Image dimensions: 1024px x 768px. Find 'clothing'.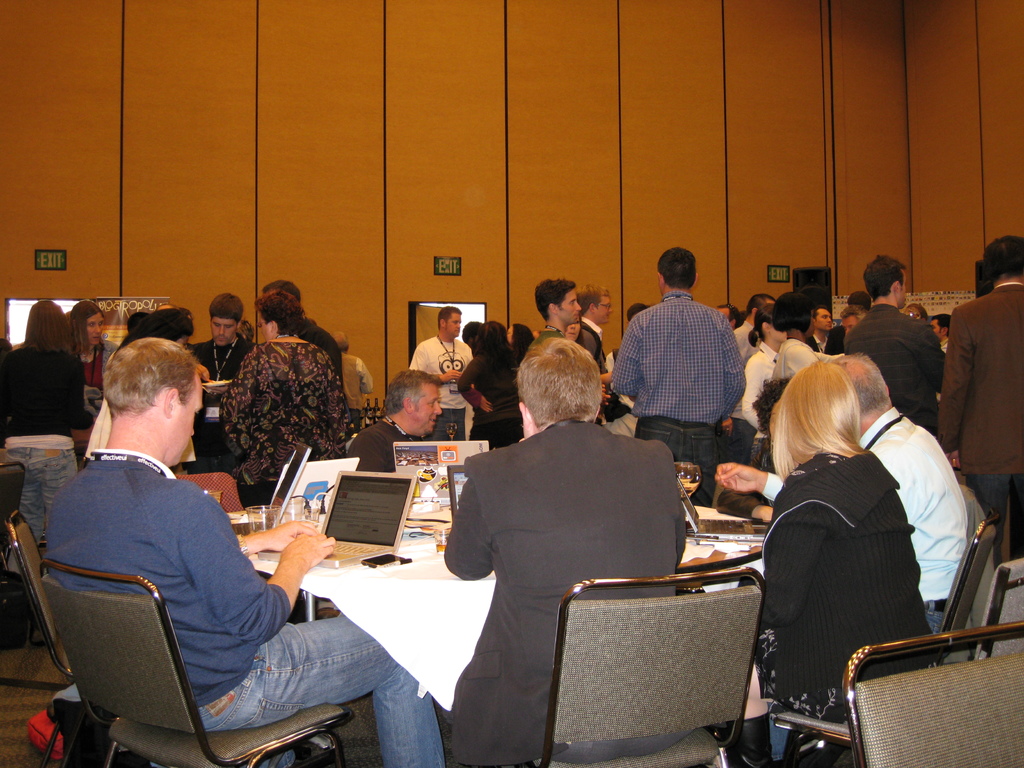
(left=845, top=302, right=943, bottom=425).
